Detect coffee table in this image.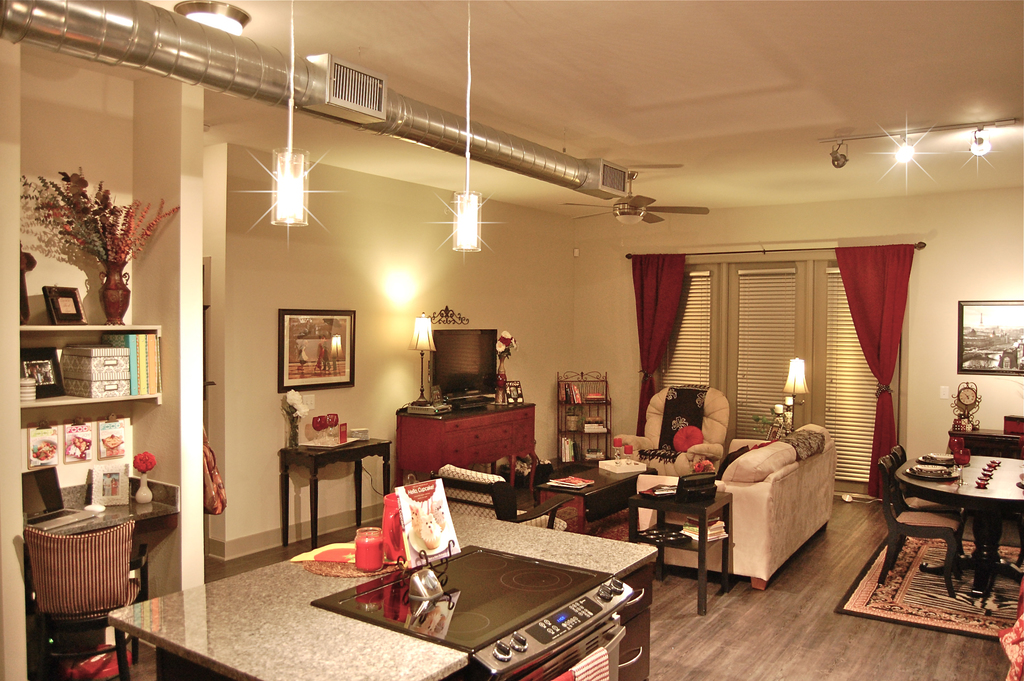
Detection: bbox=(279, 432, 394, 555).
